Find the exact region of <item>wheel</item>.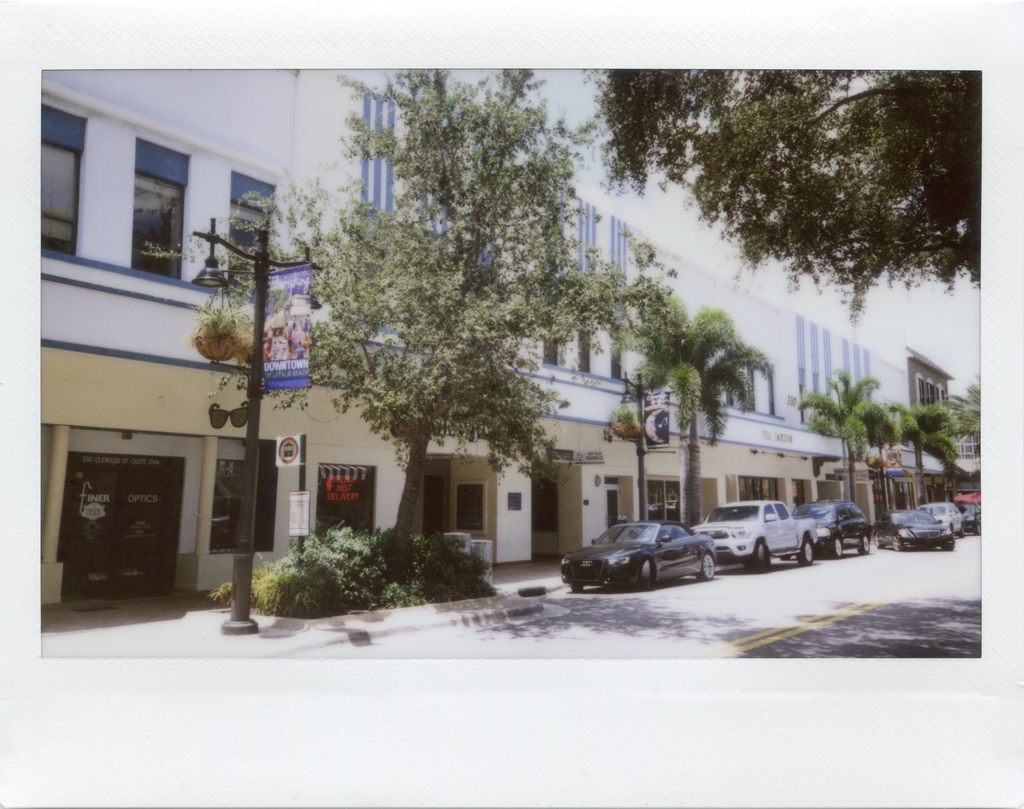
Exact region: locate(888, 533, 903, 552).
